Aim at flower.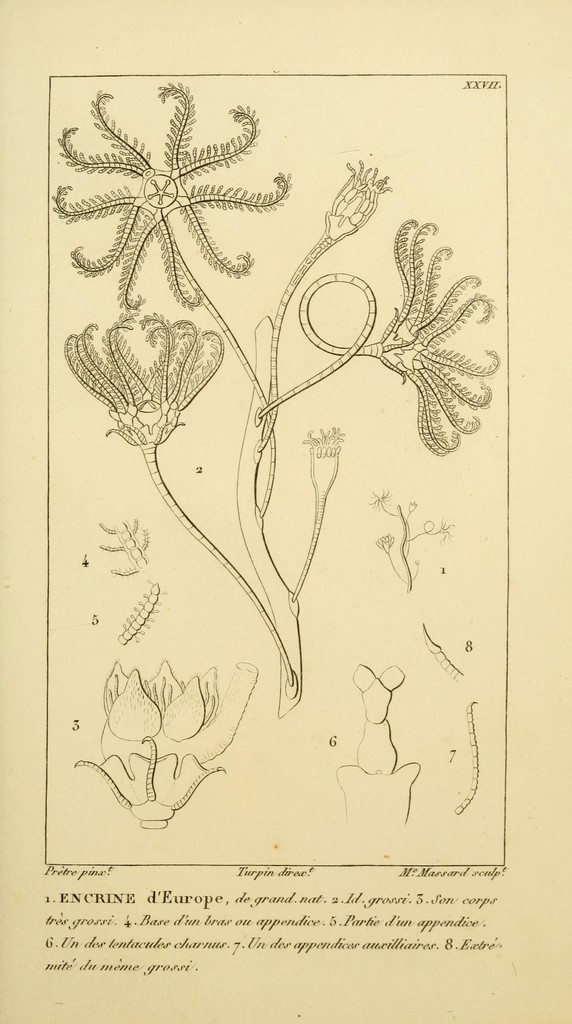
Aimed at box(374, 214, 500, 458).
